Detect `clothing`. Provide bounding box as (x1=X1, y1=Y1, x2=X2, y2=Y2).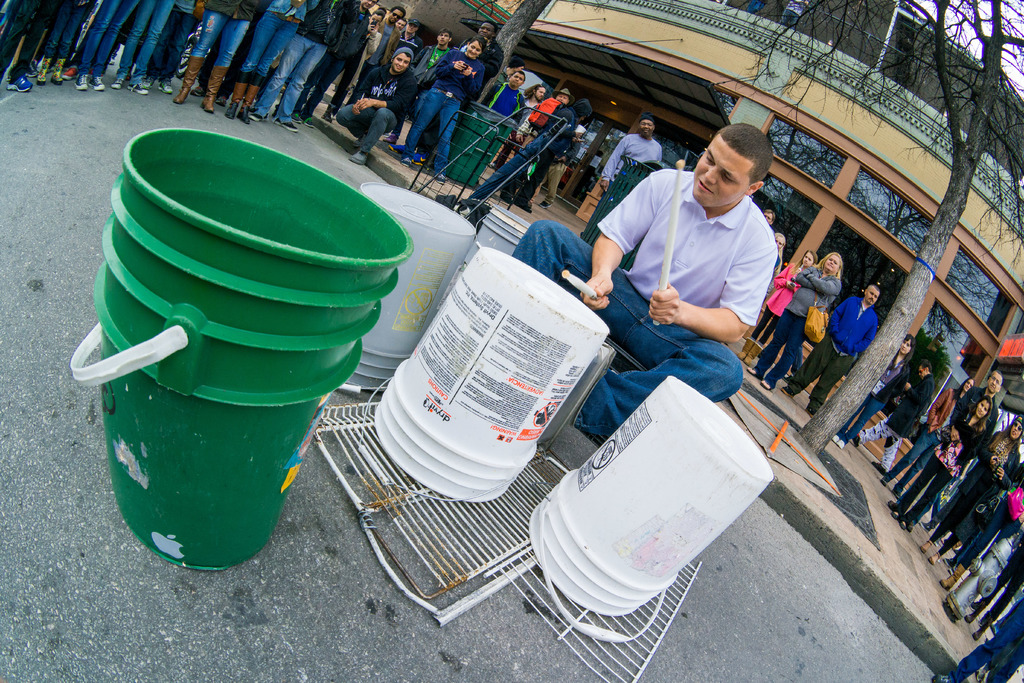
(x1=413, y1=43, x2=452, y2=92).
